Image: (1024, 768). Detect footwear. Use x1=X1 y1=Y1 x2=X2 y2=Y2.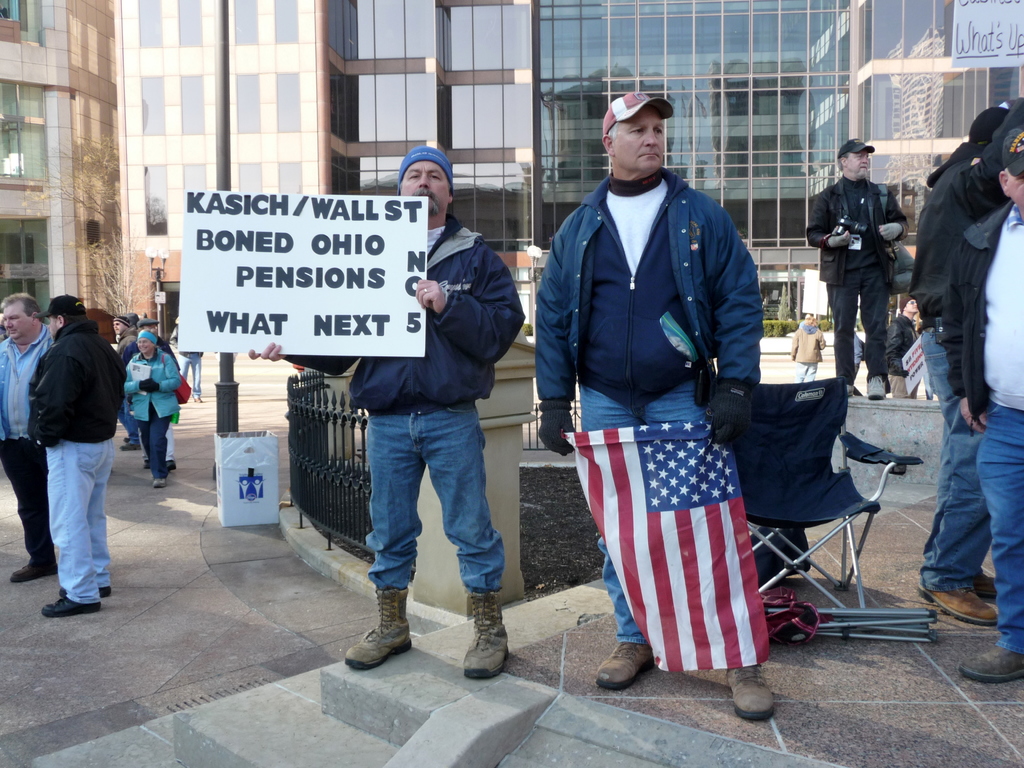
x1=149 y1=475 x2=168 y2=490.
